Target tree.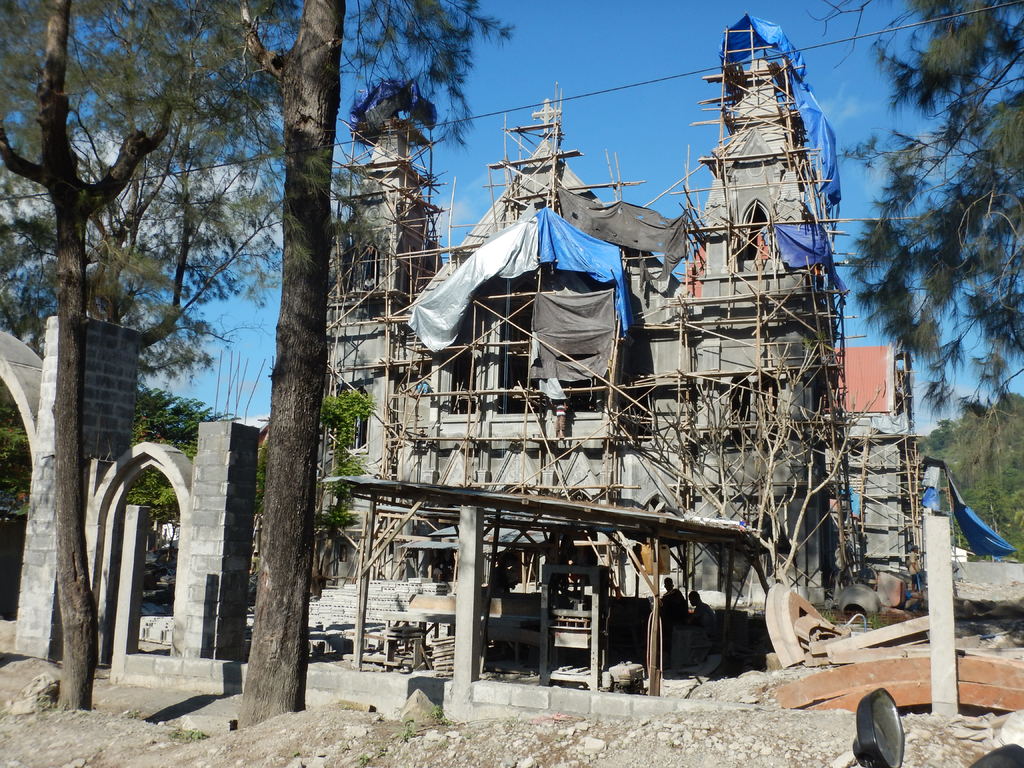
Target region: 925 393 1023 557.
